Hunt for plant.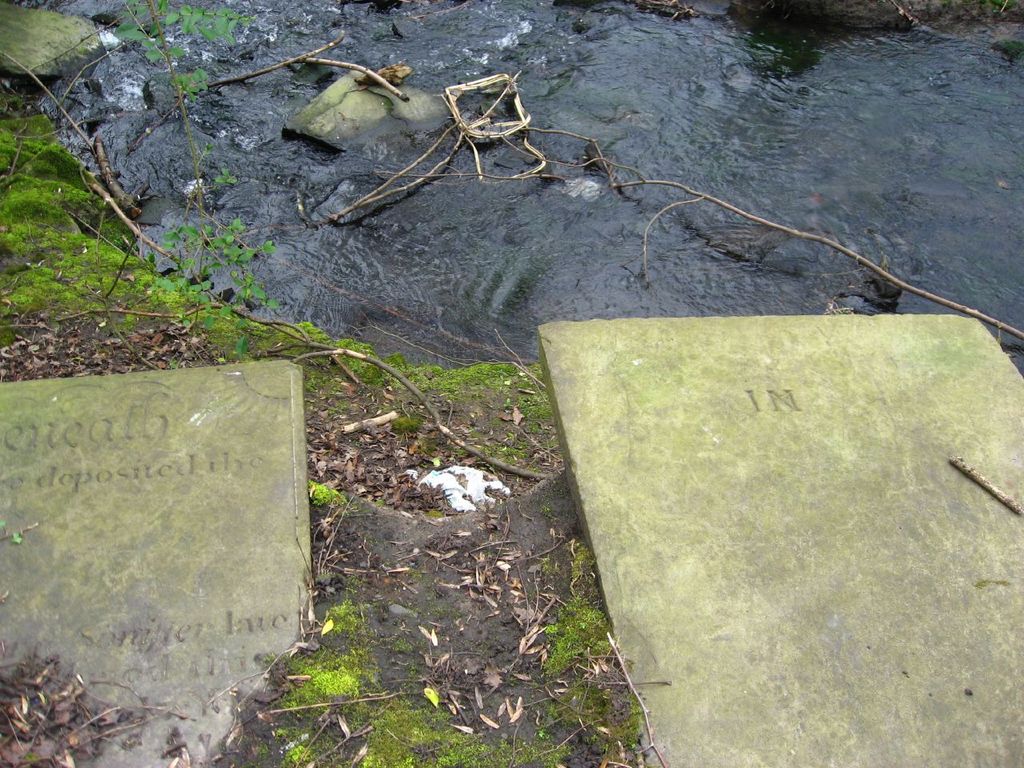
Hunted down at {"x1": 539, "y1": 504, "x2": 550, "y2": 518}.
